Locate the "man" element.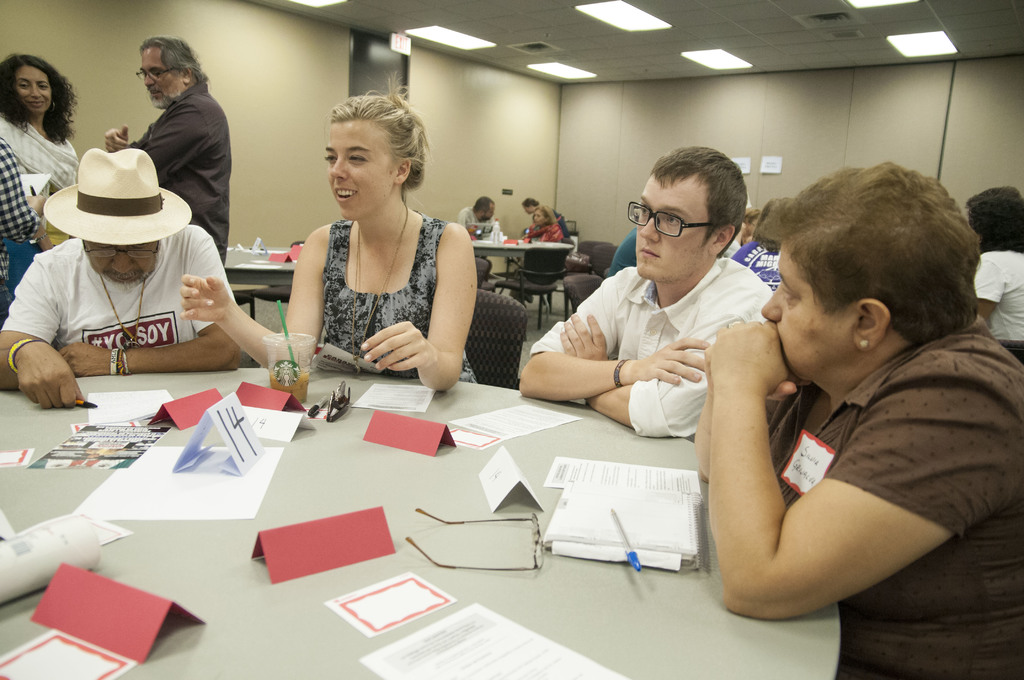
Element bbox: (x1=1, y1=147, x2=246, y2=403).
